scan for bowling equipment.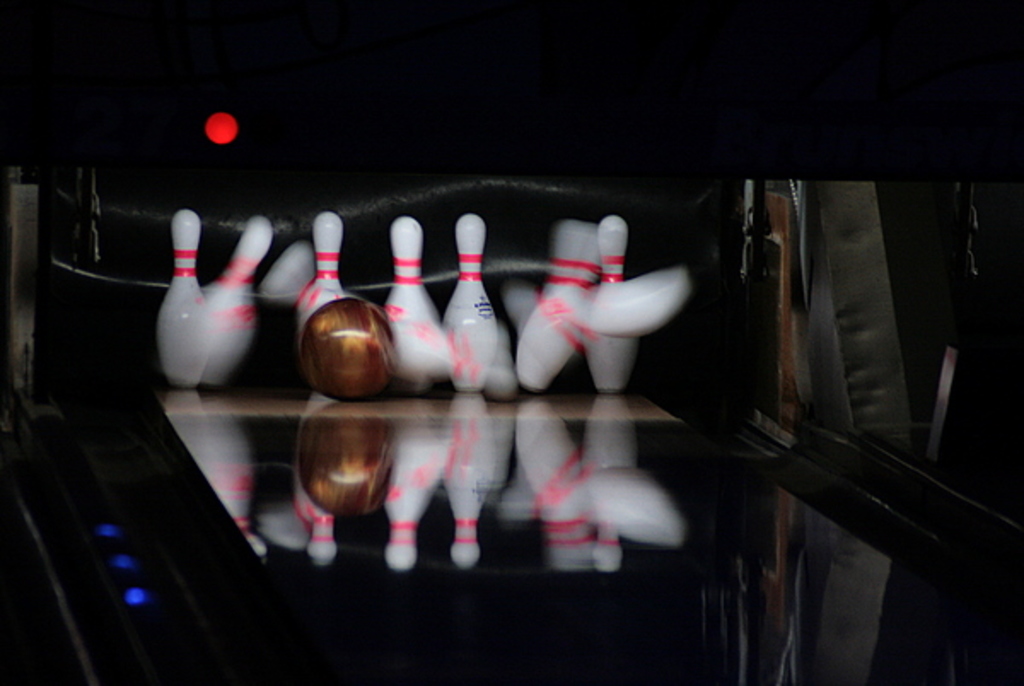
Scan result: <box>302,288,386,404</box>.
